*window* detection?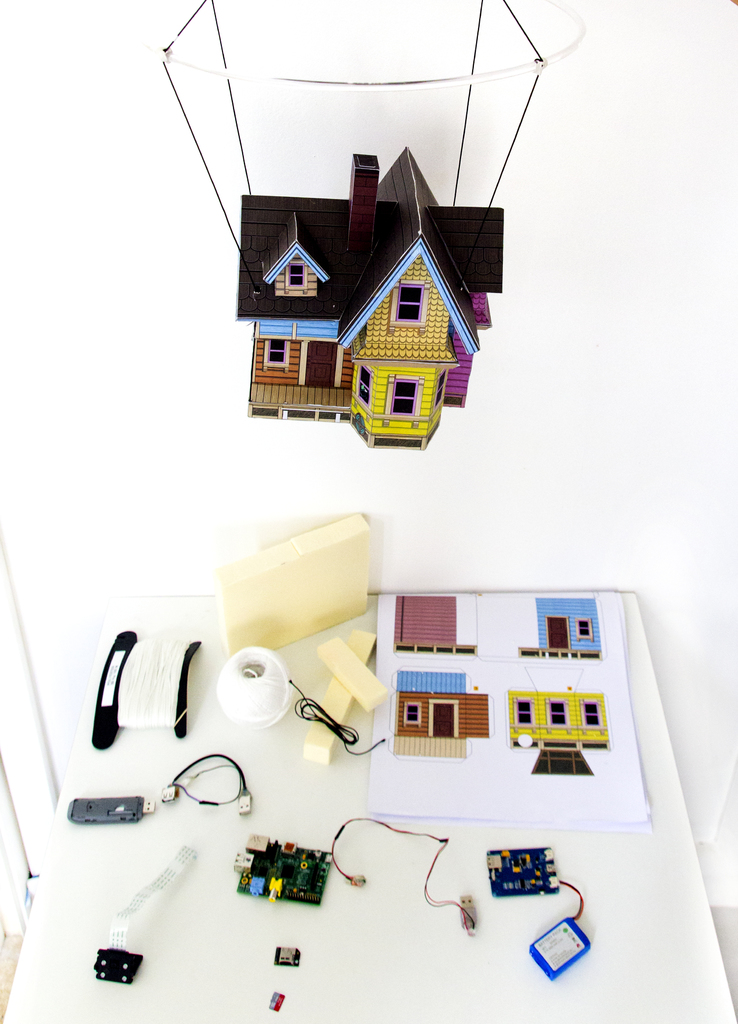
Rect(584, 698, 604, 725)
